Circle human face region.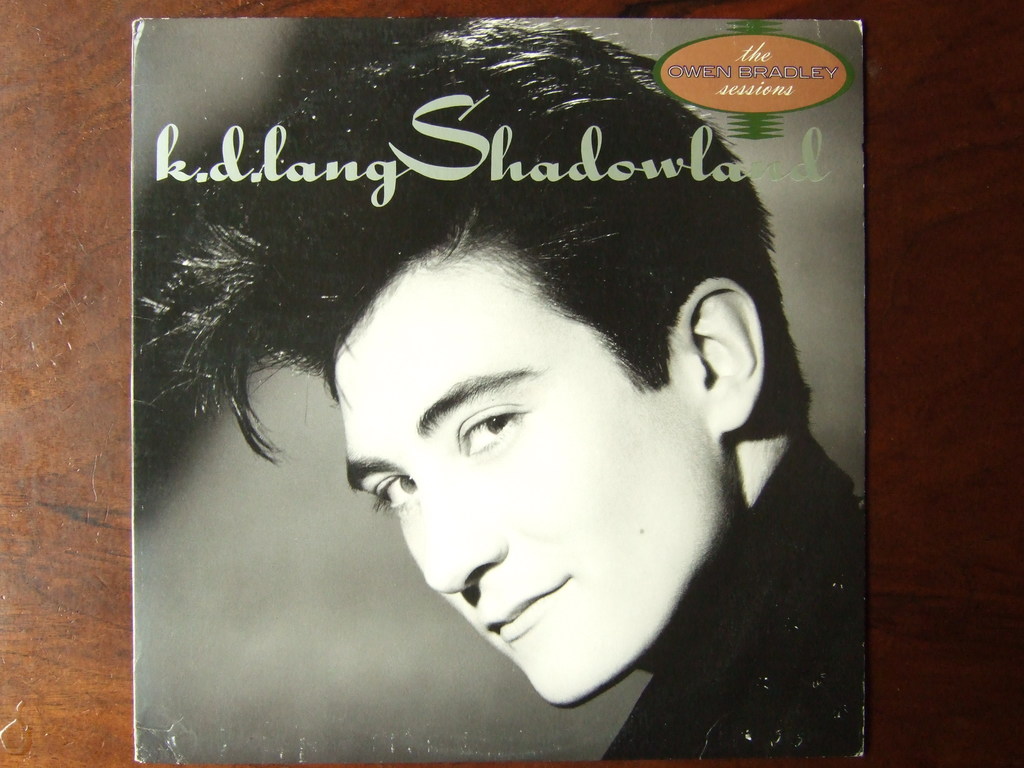
Region: rect(332, 236, 725, 716).
